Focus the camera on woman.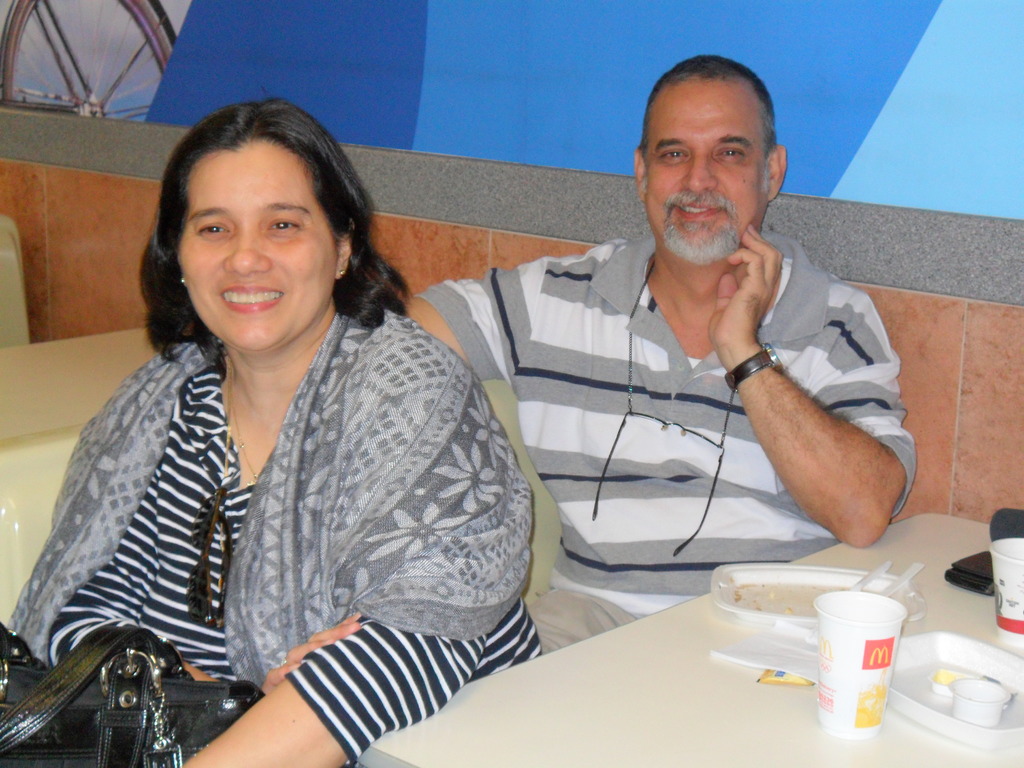
Focus region: box(35, 88, 561, 756).
